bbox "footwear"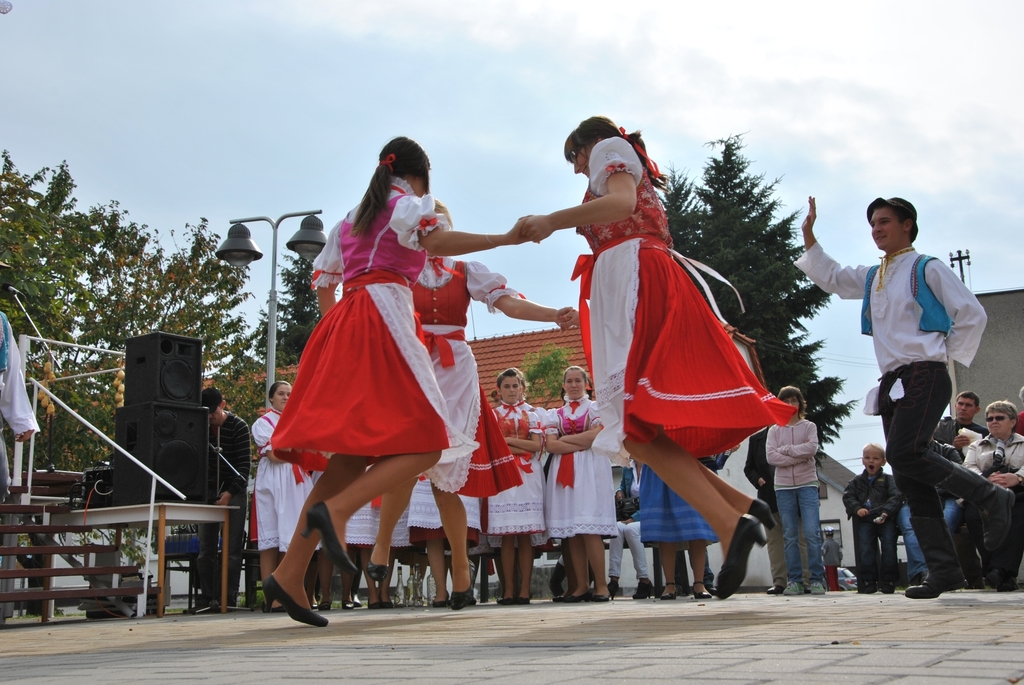
left=552, top=561, right=570, bottom=599
